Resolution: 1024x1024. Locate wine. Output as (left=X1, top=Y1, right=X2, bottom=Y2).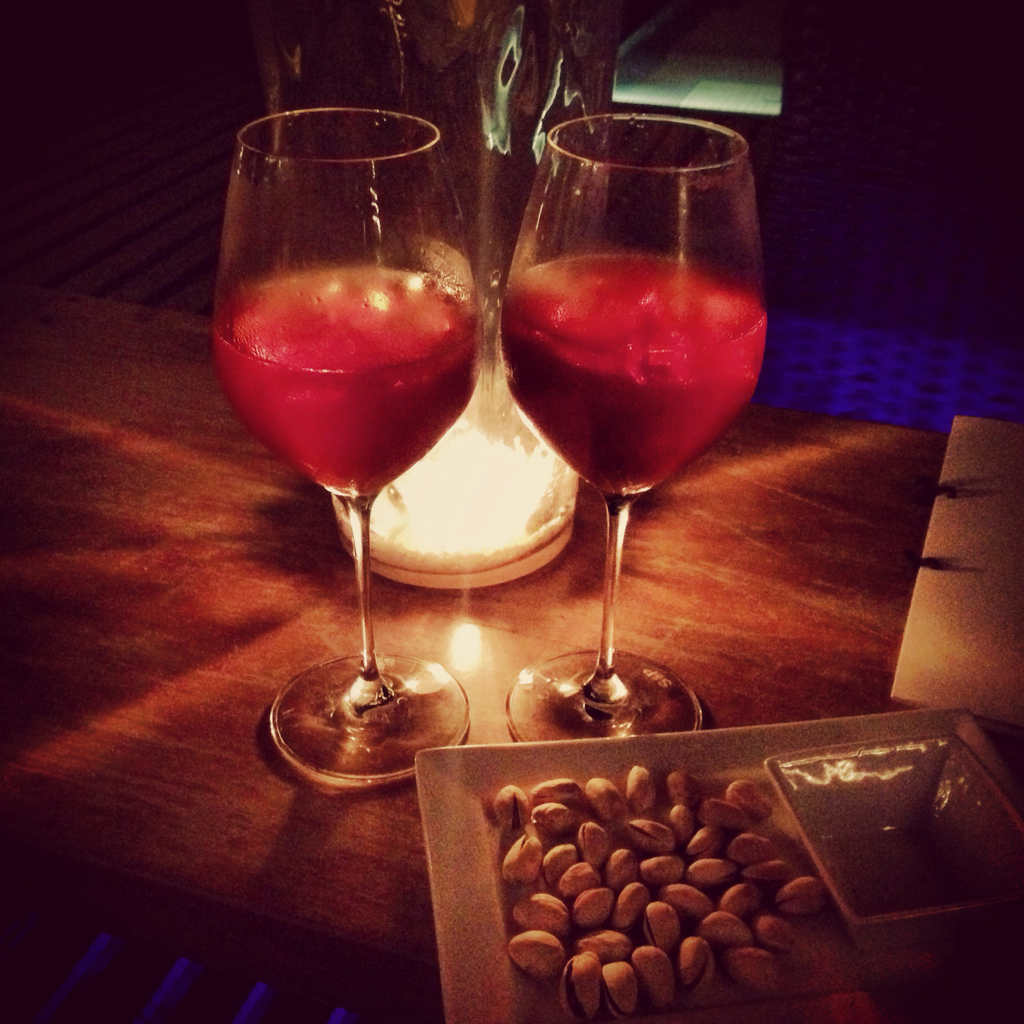
(left=503, top=253, right=764, bottom=496).
